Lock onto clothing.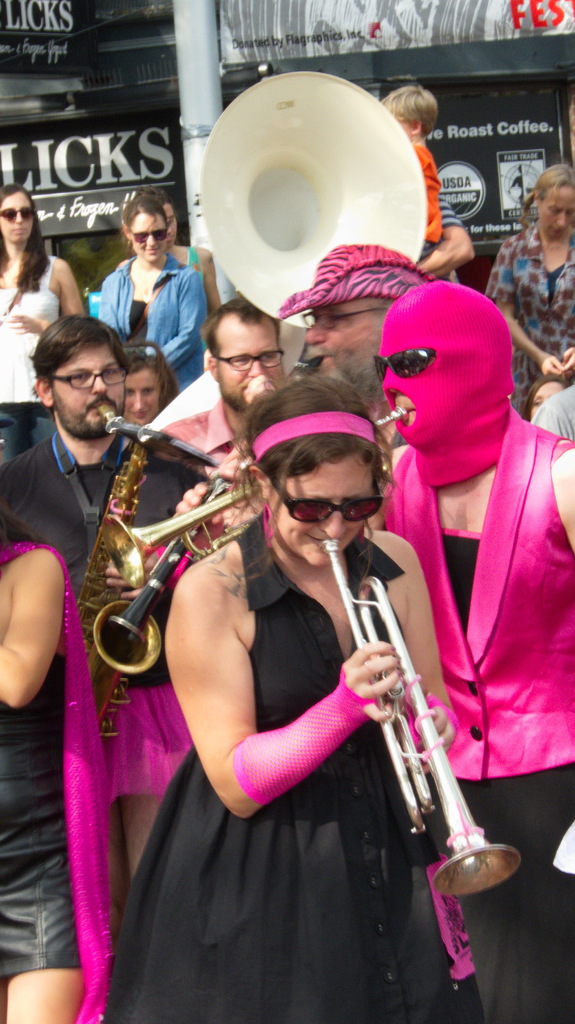
Locked: [484,207,574,419].
